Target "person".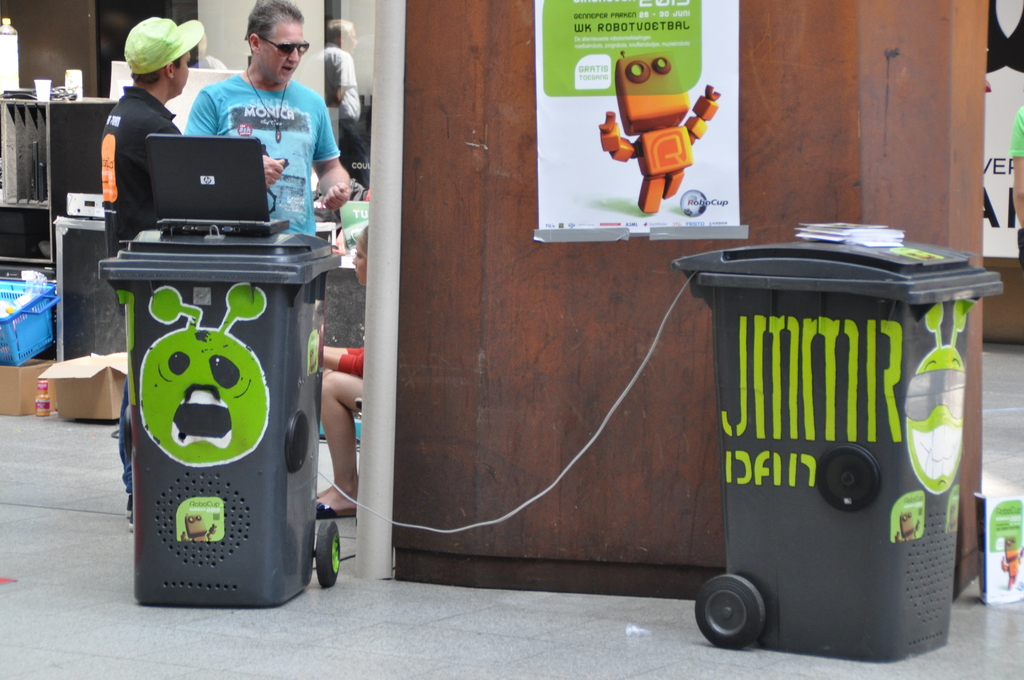
Target region: bbox=[180, 0, 355, 250].
